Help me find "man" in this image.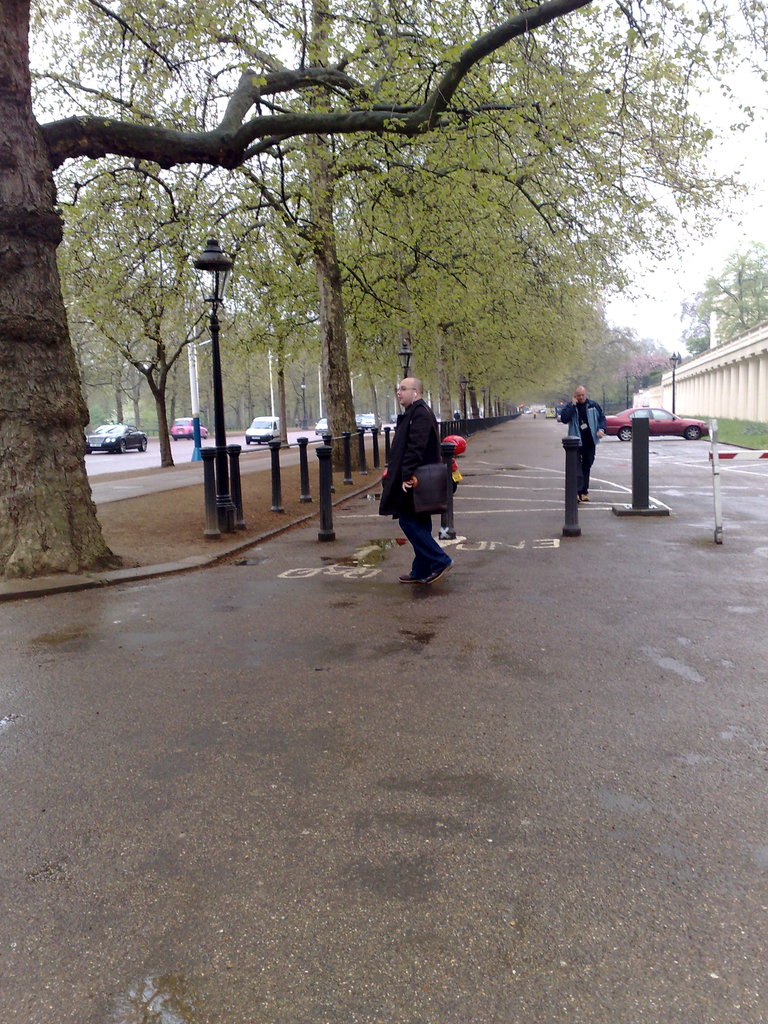
Found it: (x1=380, y1=376, x2=440, y2=580).
